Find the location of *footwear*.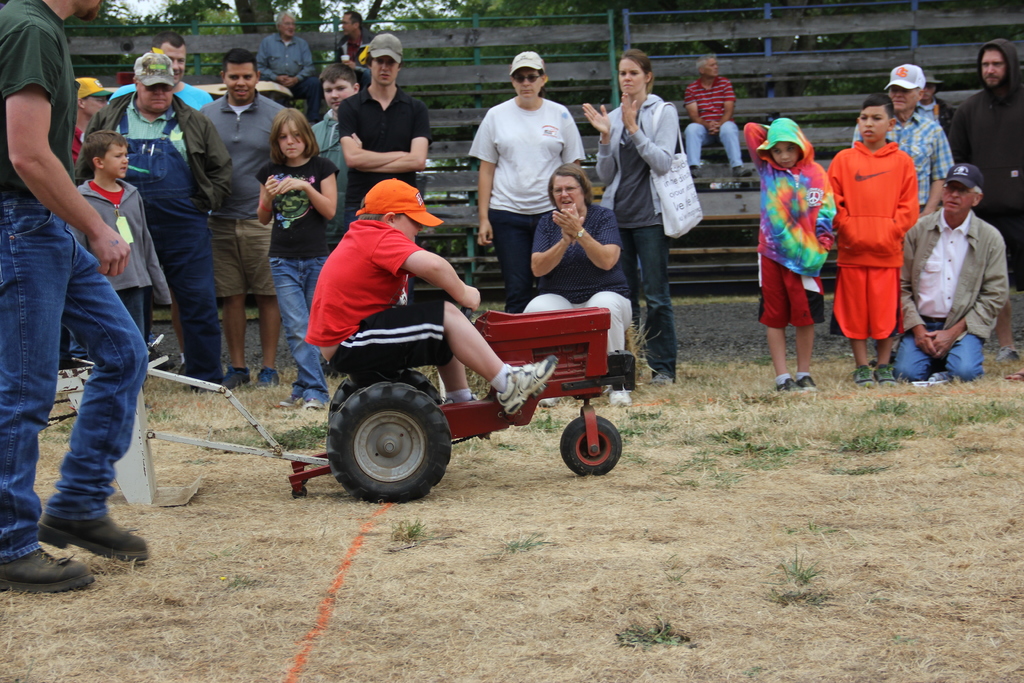
Location: [610, 387, 632, 402].
